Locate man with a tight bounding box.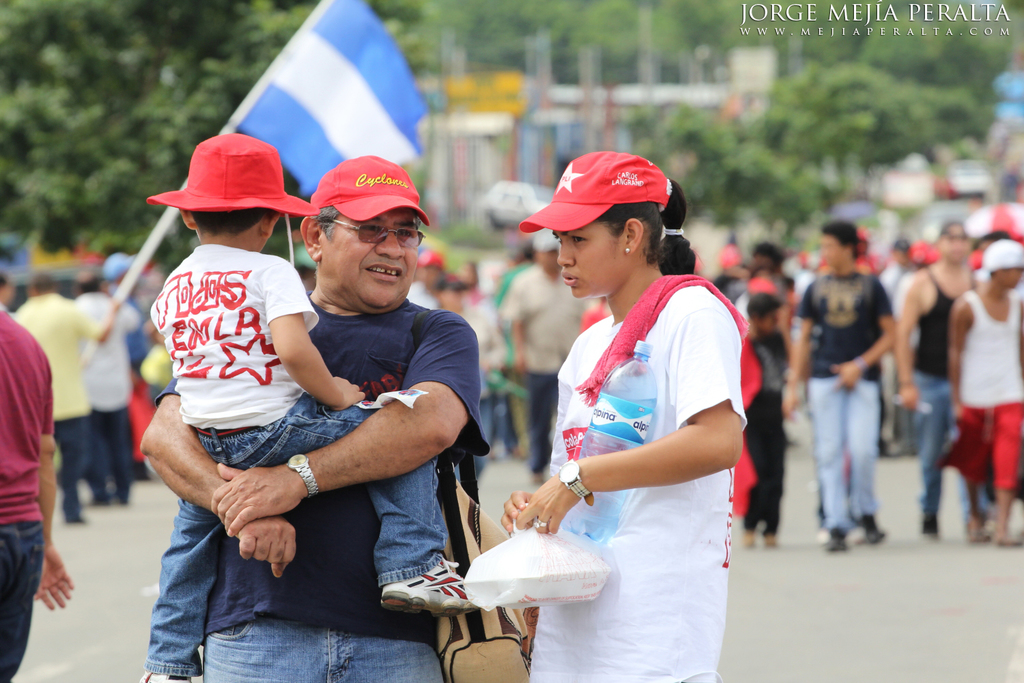
region(894, 220, 983, 535).
